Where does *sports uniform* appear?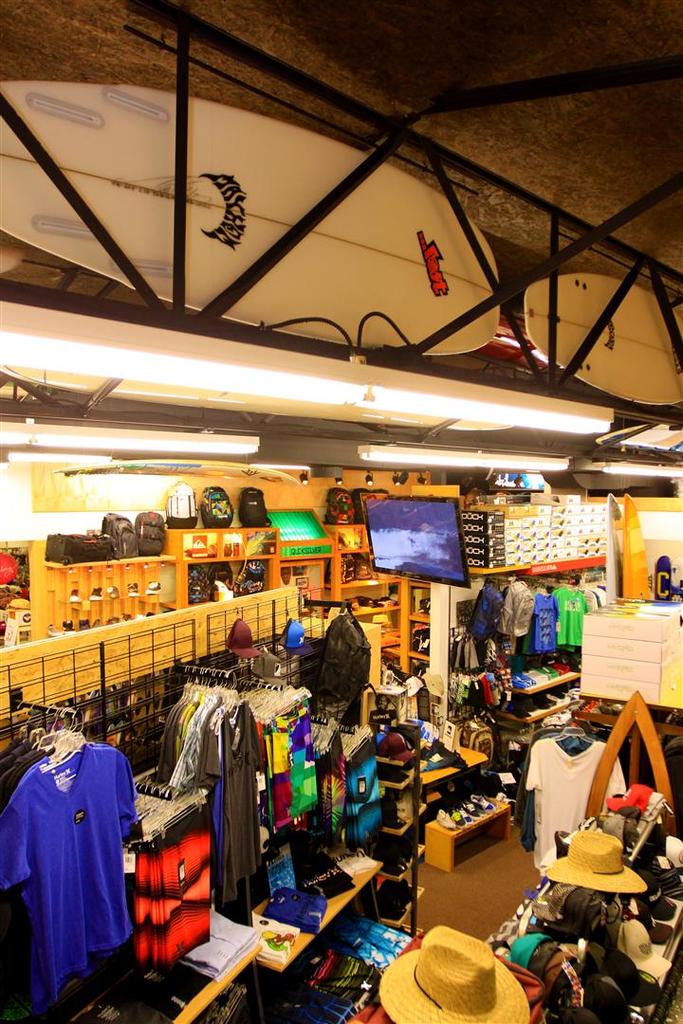
Appears at 0, 741, 138, 1014.
